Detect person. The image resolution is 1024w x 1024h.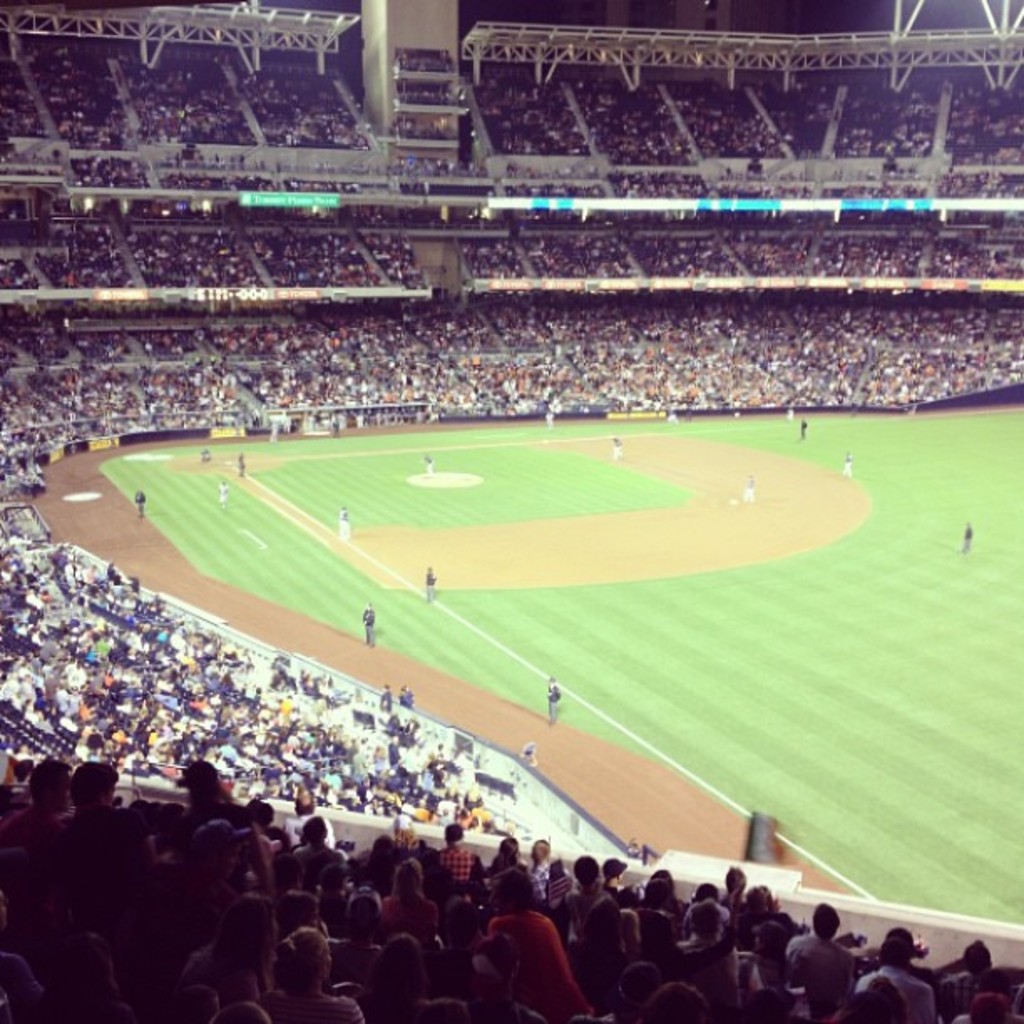
rect(425, 562, 437, 606).
